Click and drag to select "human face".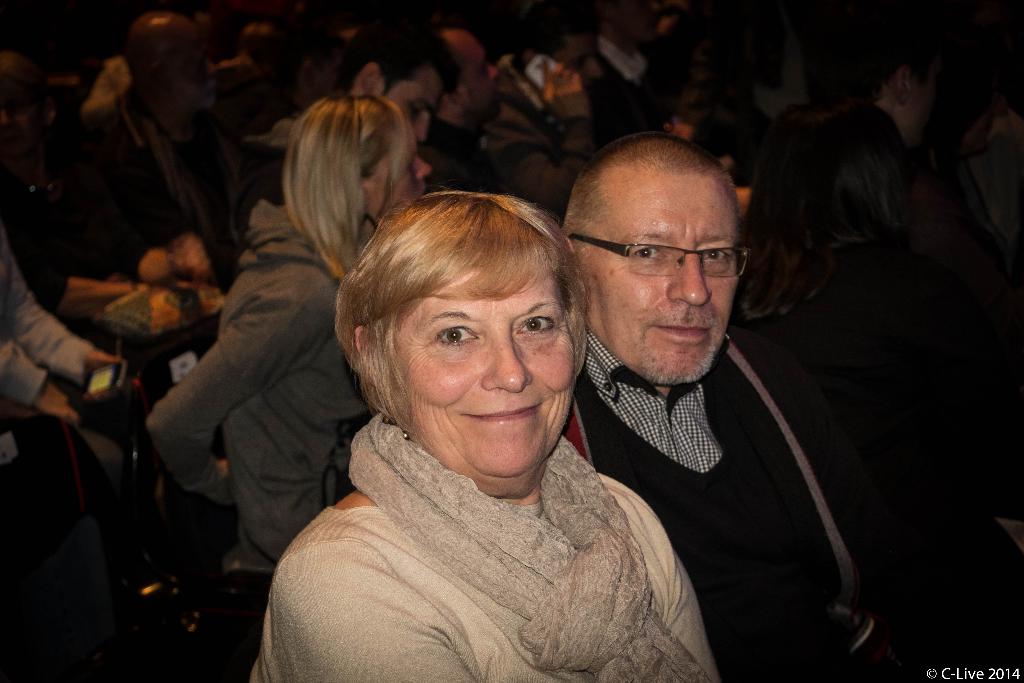
Selection: select_region(578, 174, 732, 379).
